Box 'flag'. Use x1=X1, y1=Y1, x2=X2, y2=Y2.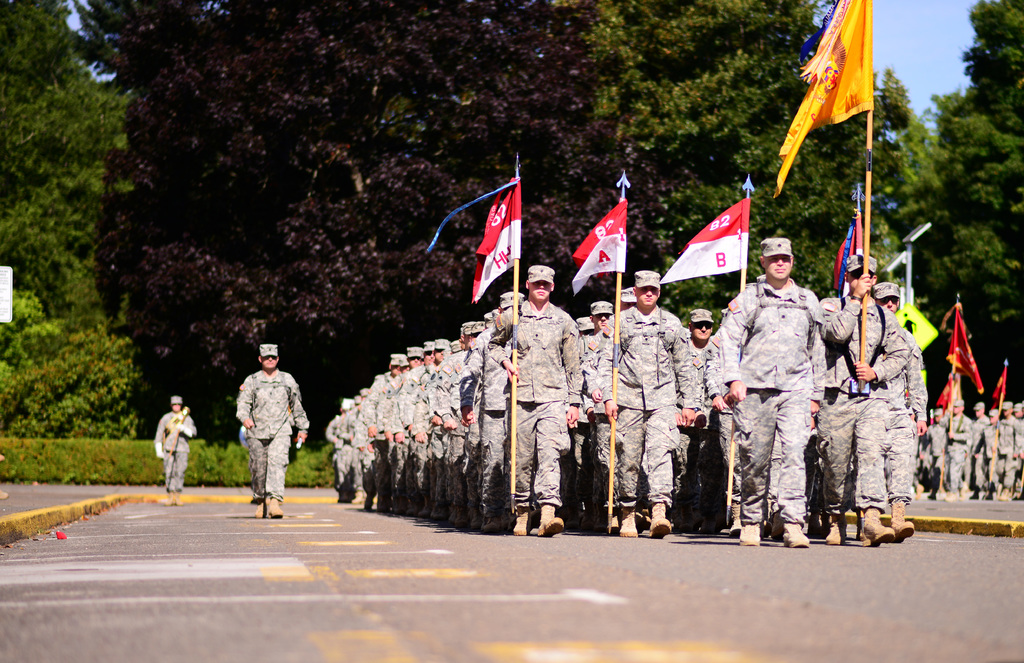
x1=772, y1=0, x2=868, y2=193.
